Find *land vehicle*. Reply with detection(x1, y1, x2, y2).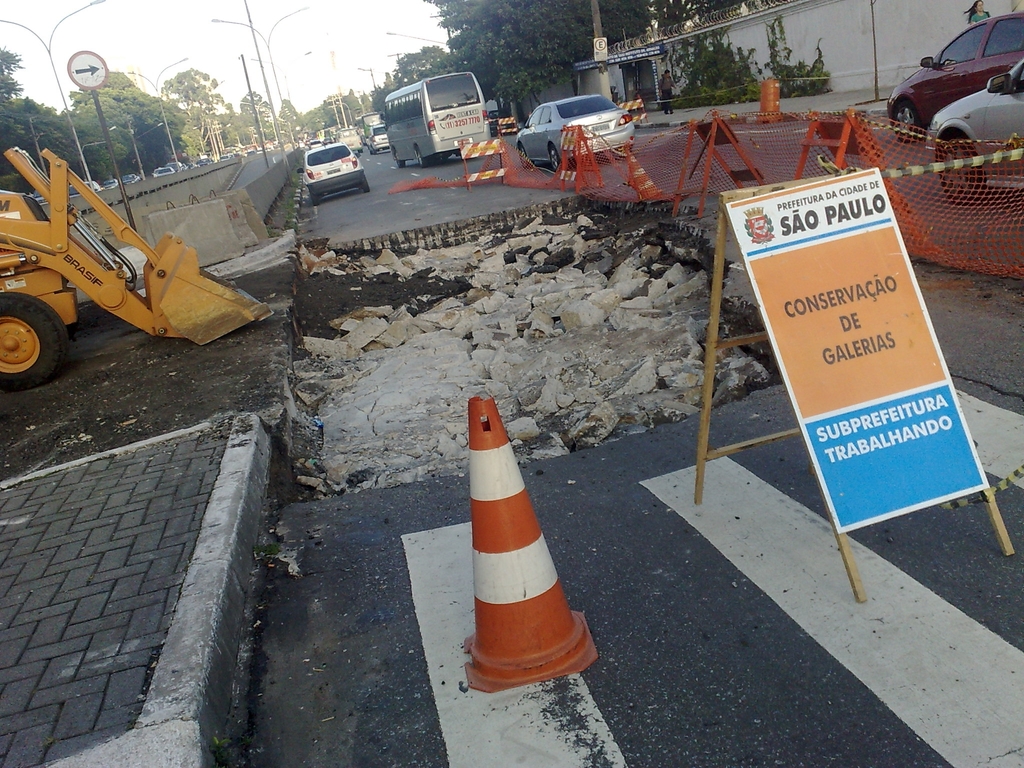
detection(296, 141, 371, 209).
